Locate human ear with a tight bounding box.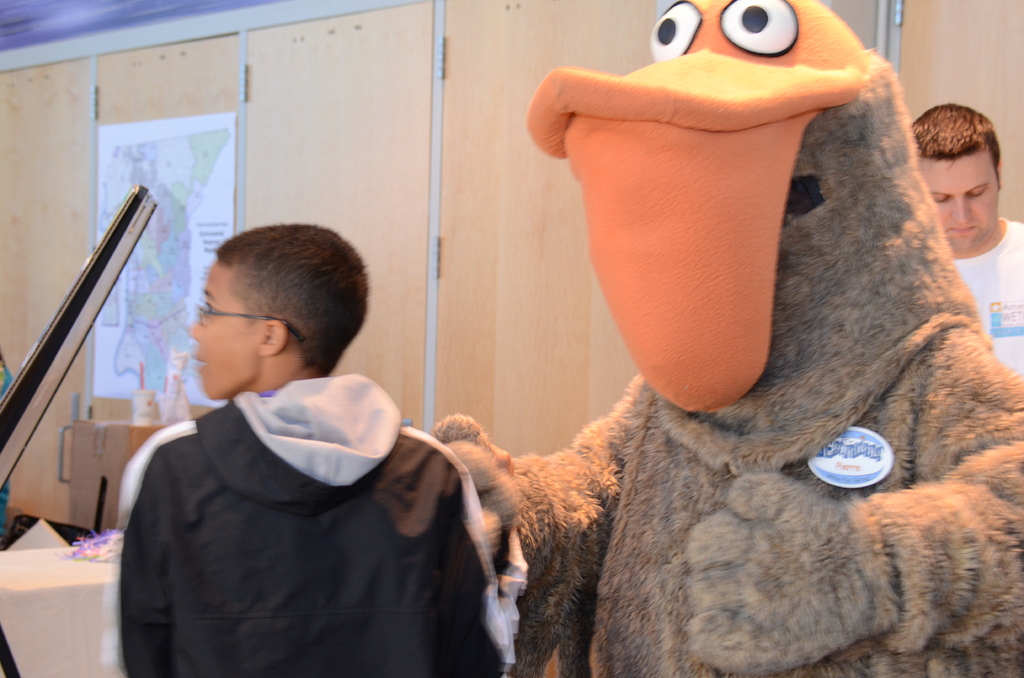
(255,323,287,357).
